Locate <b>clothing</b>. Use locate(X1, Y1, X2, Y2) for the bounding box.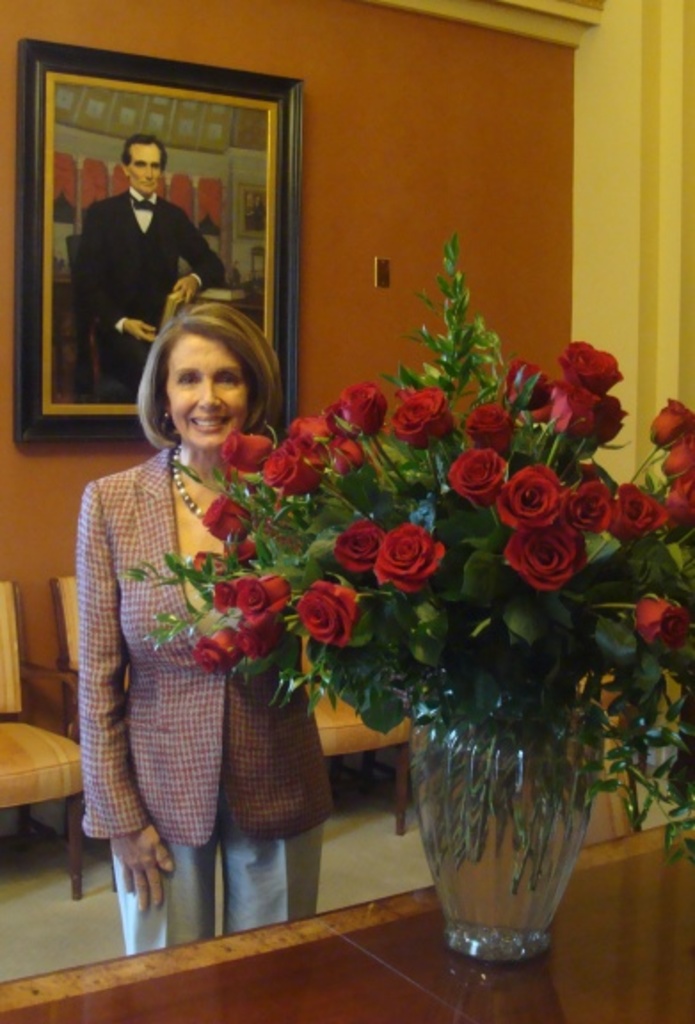
locate(80, 407, 299, 916).
